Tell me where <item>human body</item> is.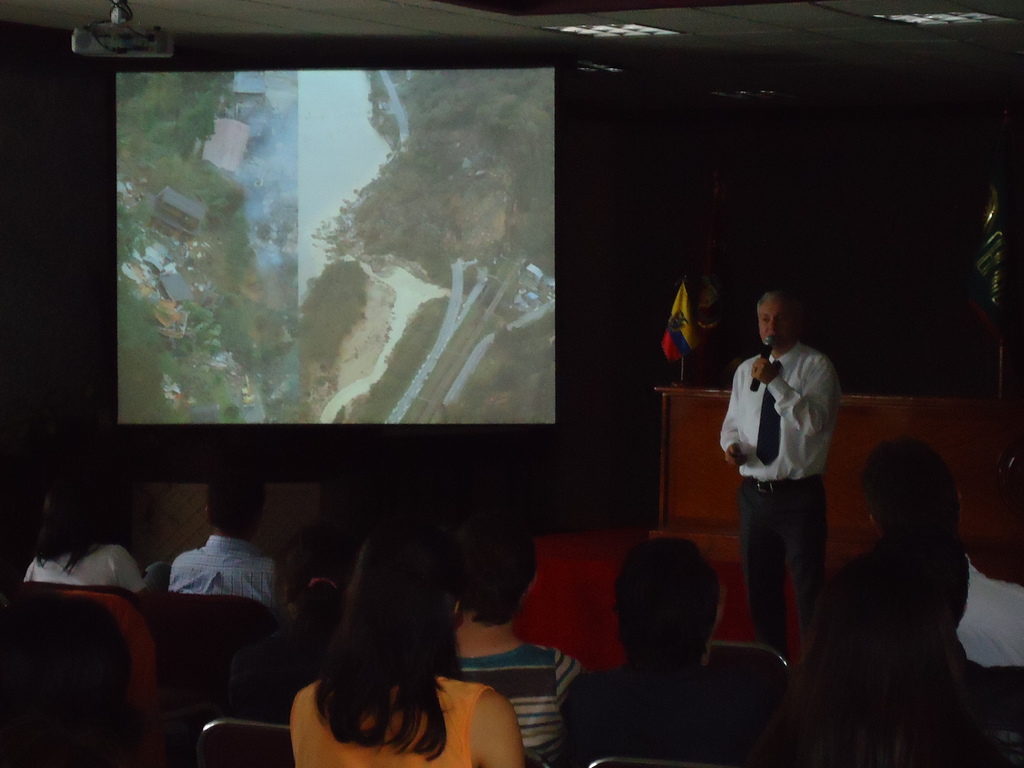
<item>human body</item> is at <bbox>564, 542, 784, 767</bbox>.
